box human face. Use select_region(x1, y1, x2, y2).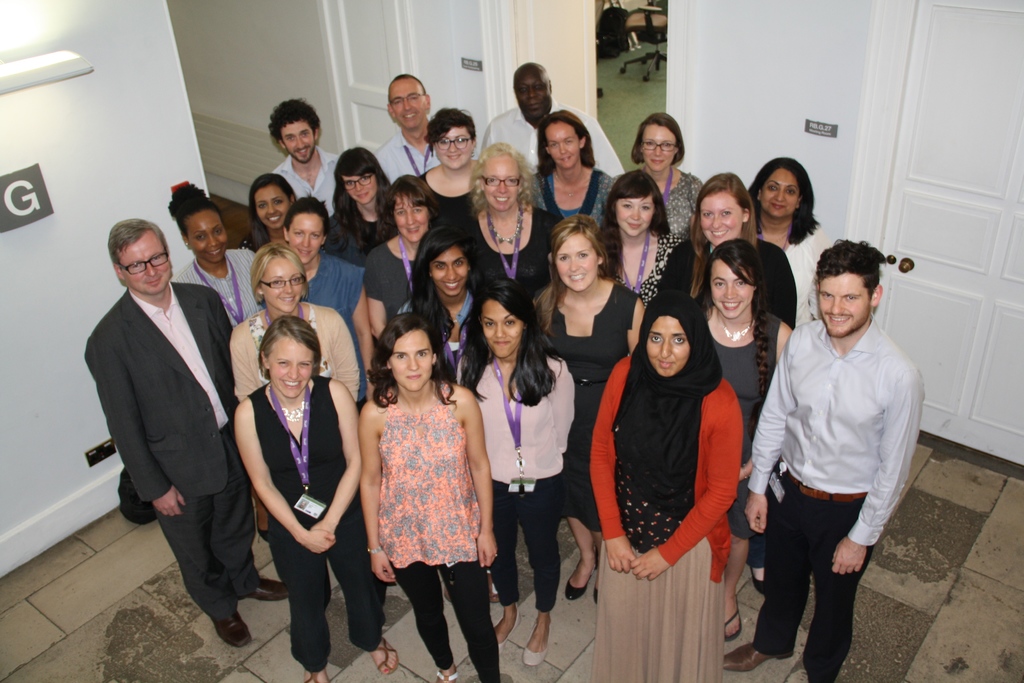
select_region(268, 331, 316, 396).
